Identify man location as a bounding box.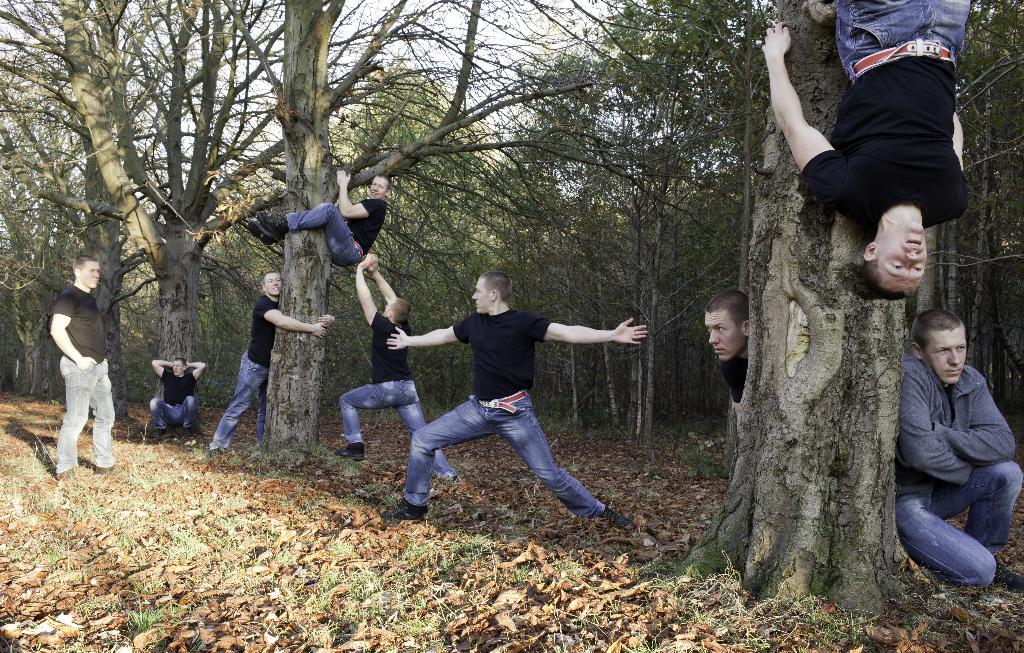
locate(203, 270, 334, 460).
